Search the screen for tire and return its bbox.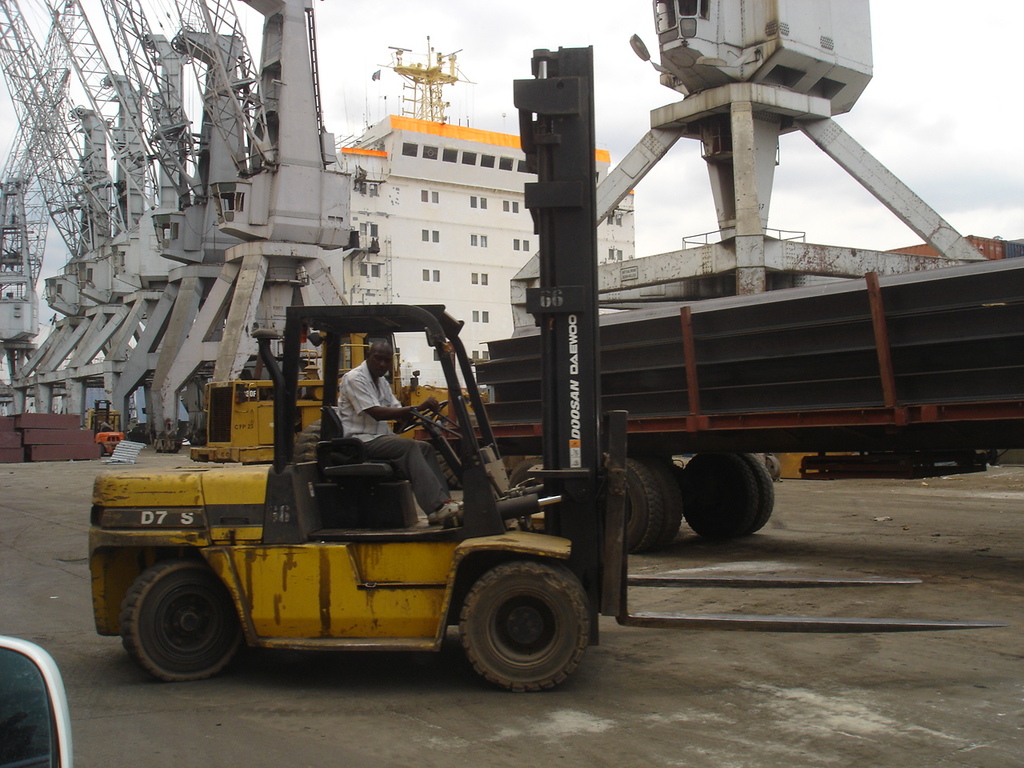
Found: locate(508, 458, 544, 488).
